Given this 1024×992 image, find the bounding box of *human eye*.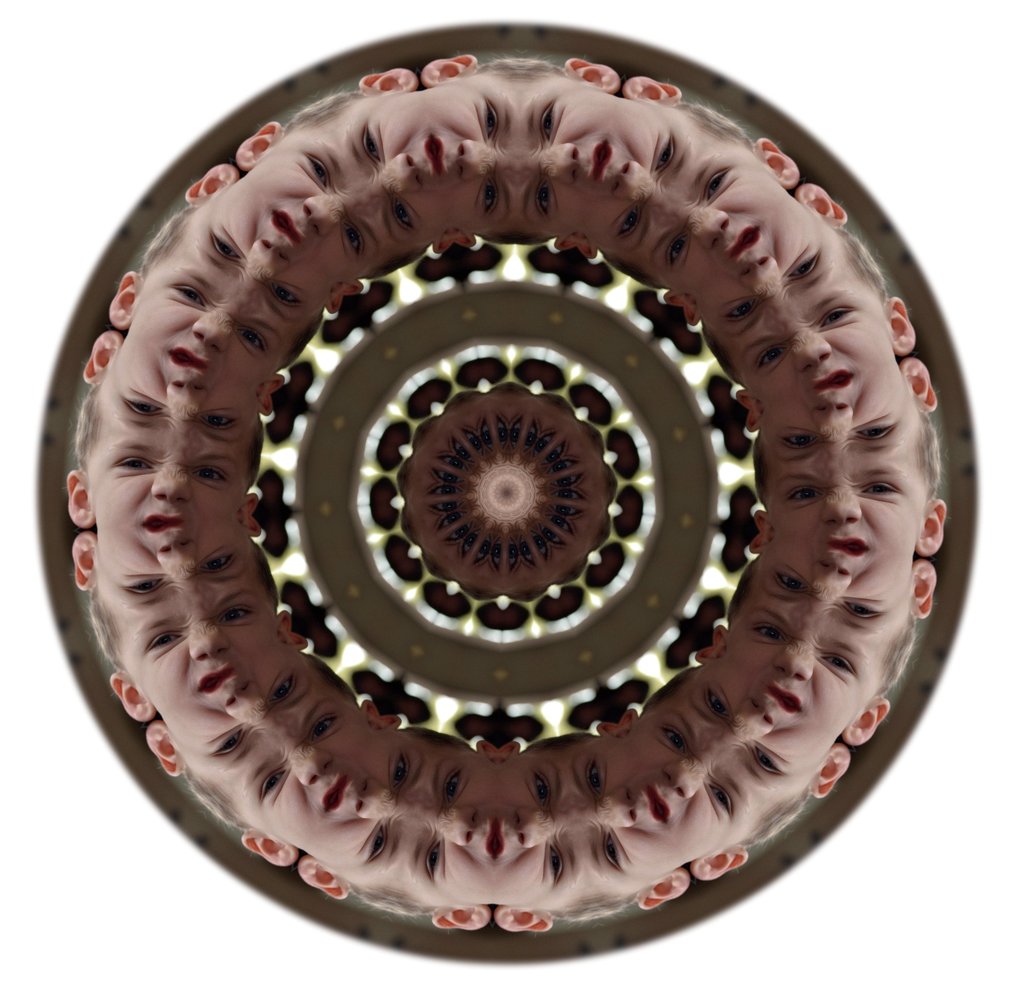
[212, 726, 241, 755].
